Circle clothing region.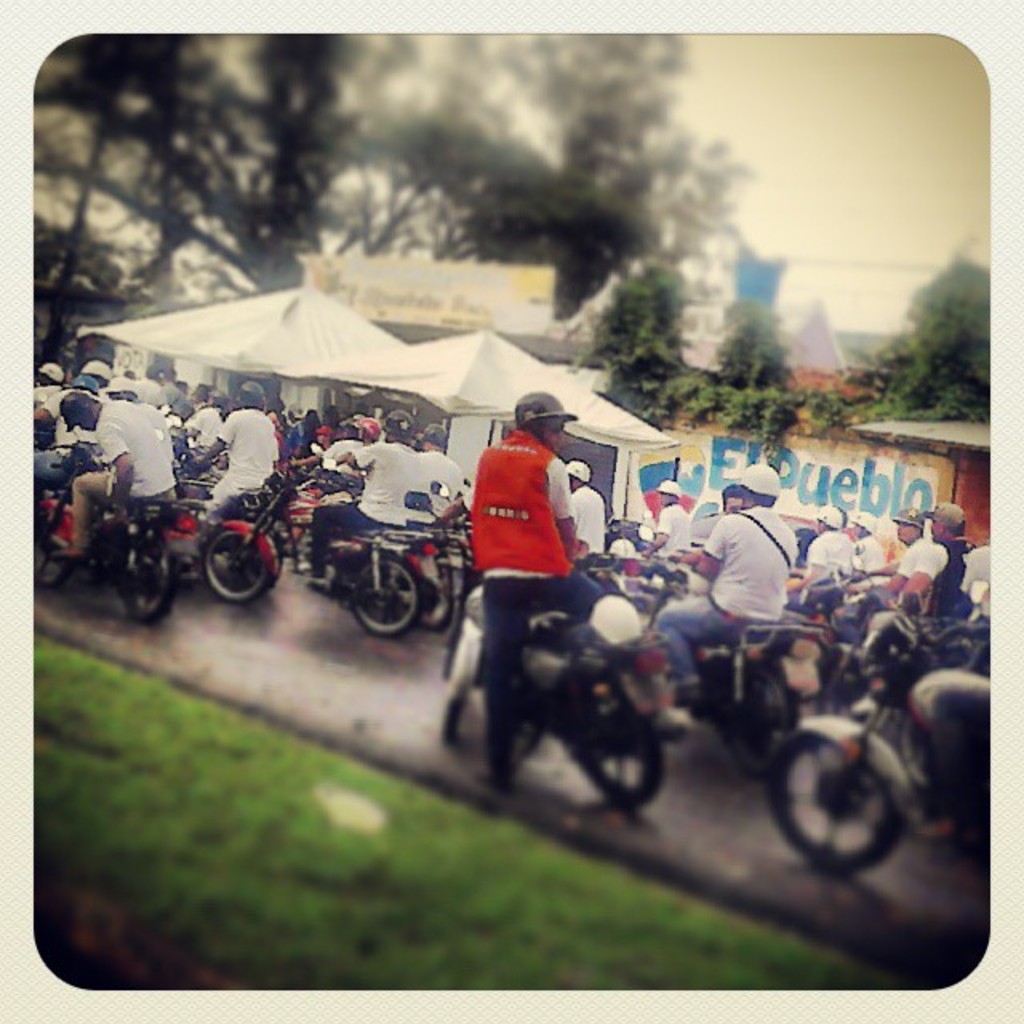
Region: box(469, 429, 603, 774).
